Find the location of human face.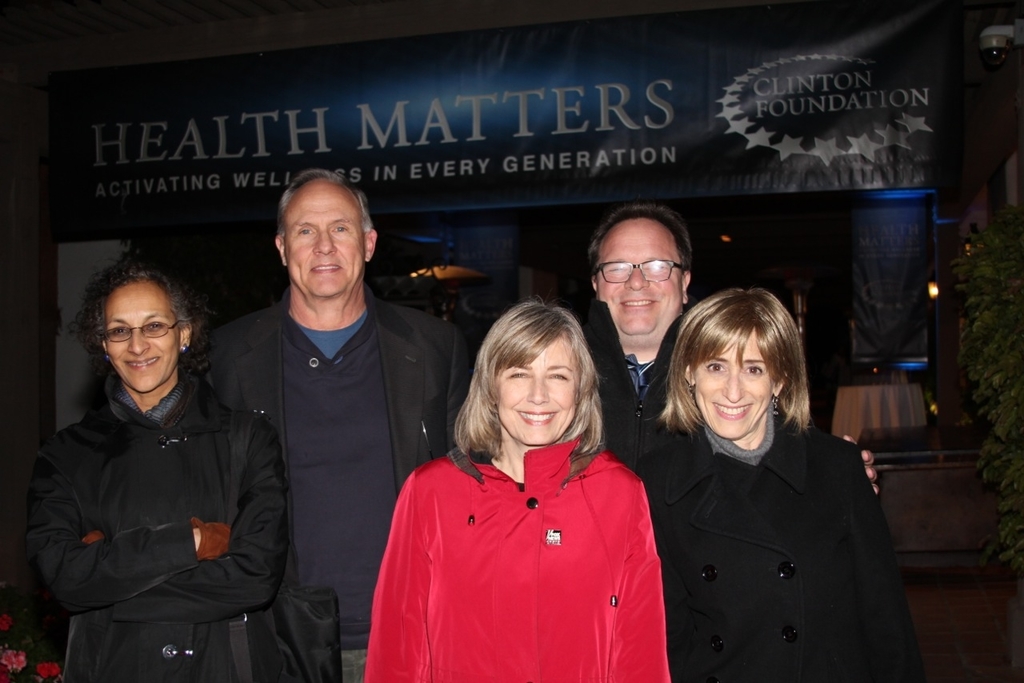
Location: bbox=(690, 327, 773, 441).
